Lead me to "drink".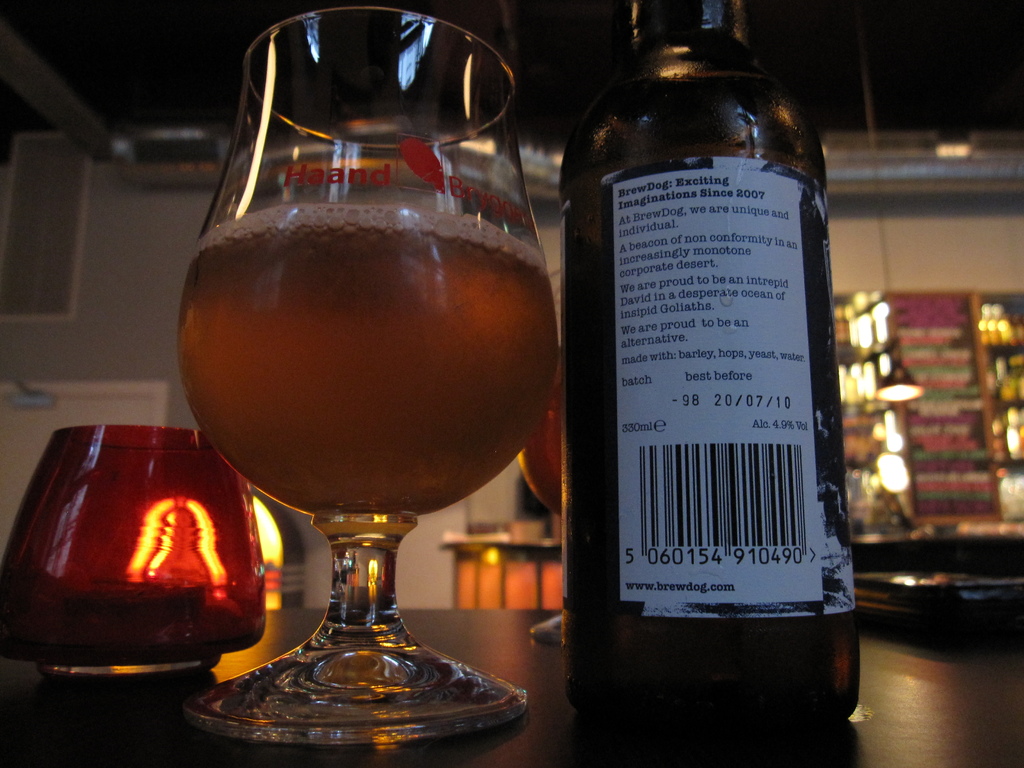
Lead to left=516, top=397, right=567, bottom=521.
